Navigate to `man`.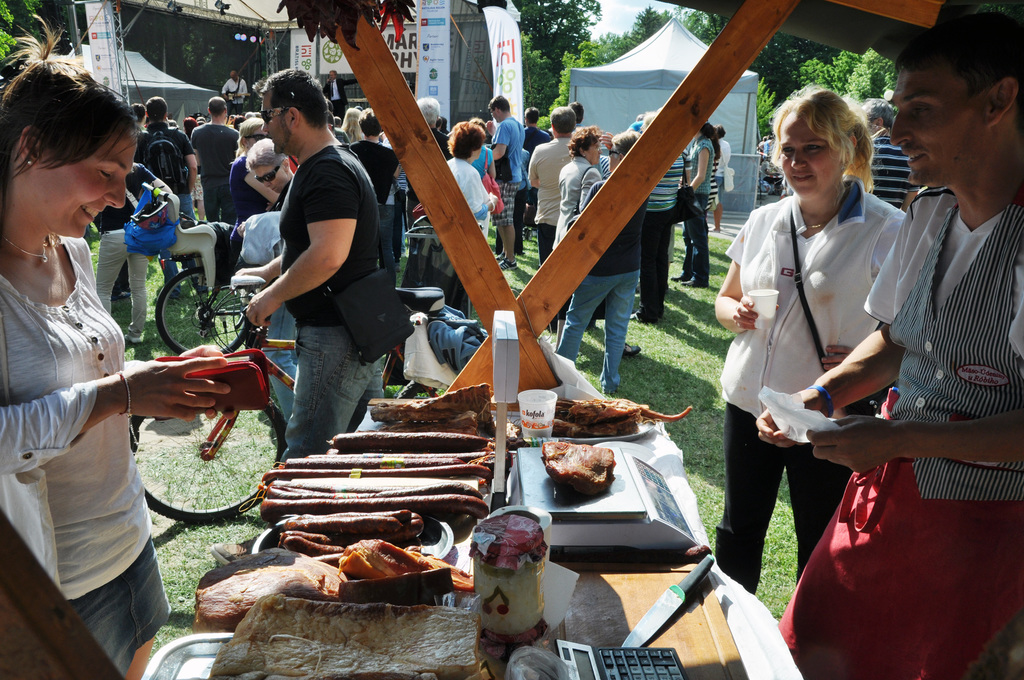
Navigation target: 323/69/359/117.
